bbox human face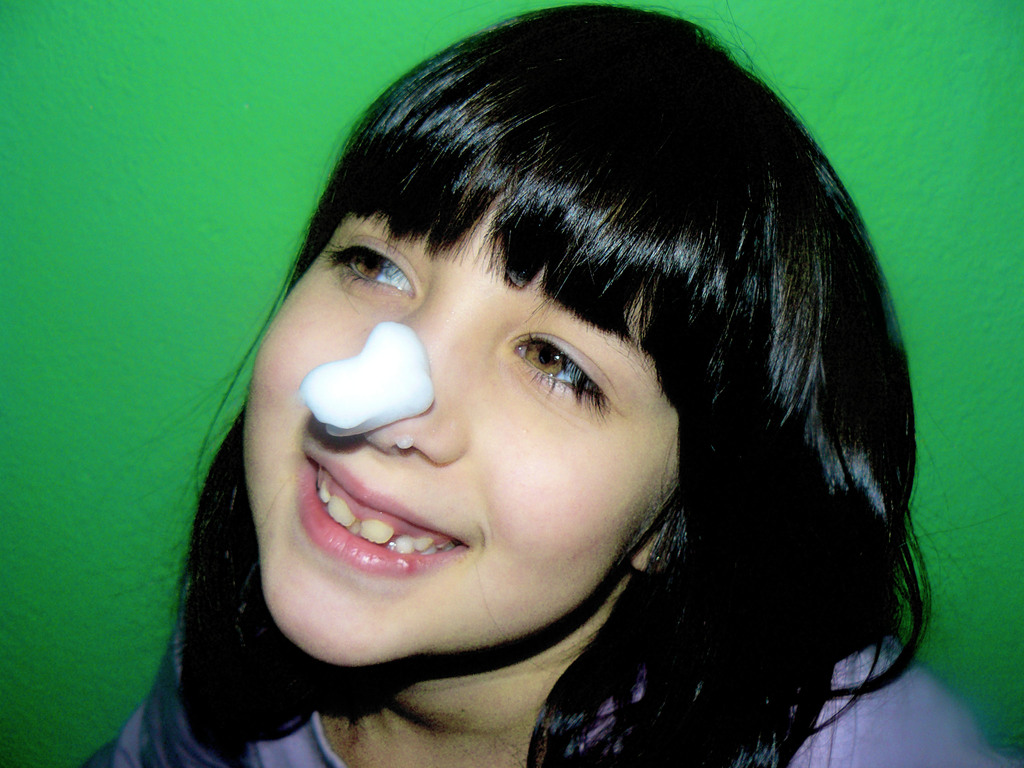
(244,225,675,660)
